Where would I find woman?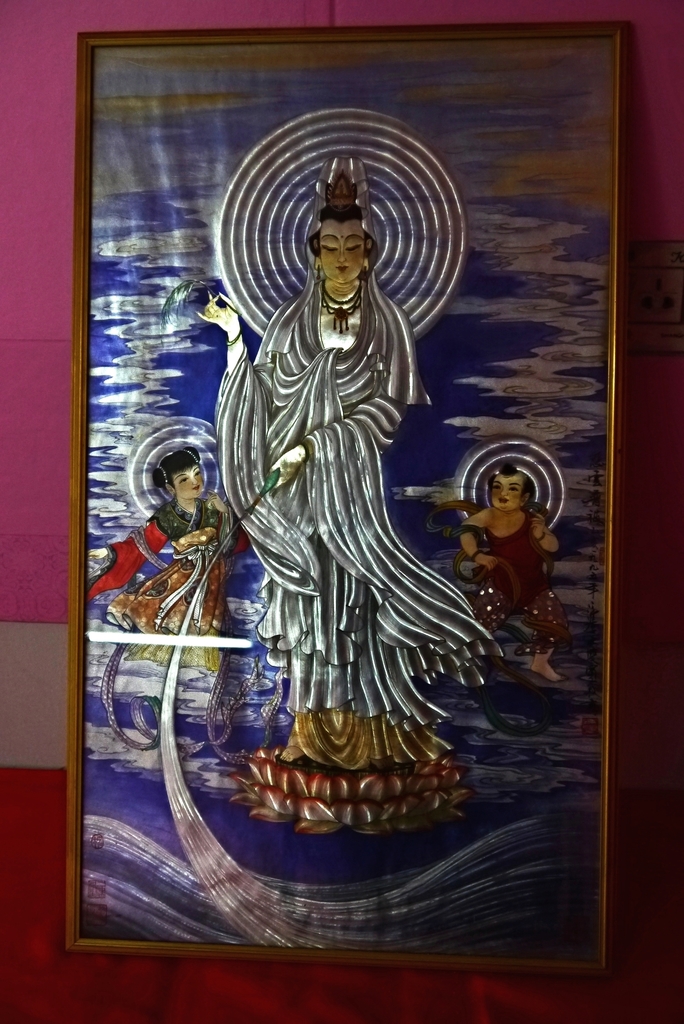
At select_region(88, 445, 237, 662).
